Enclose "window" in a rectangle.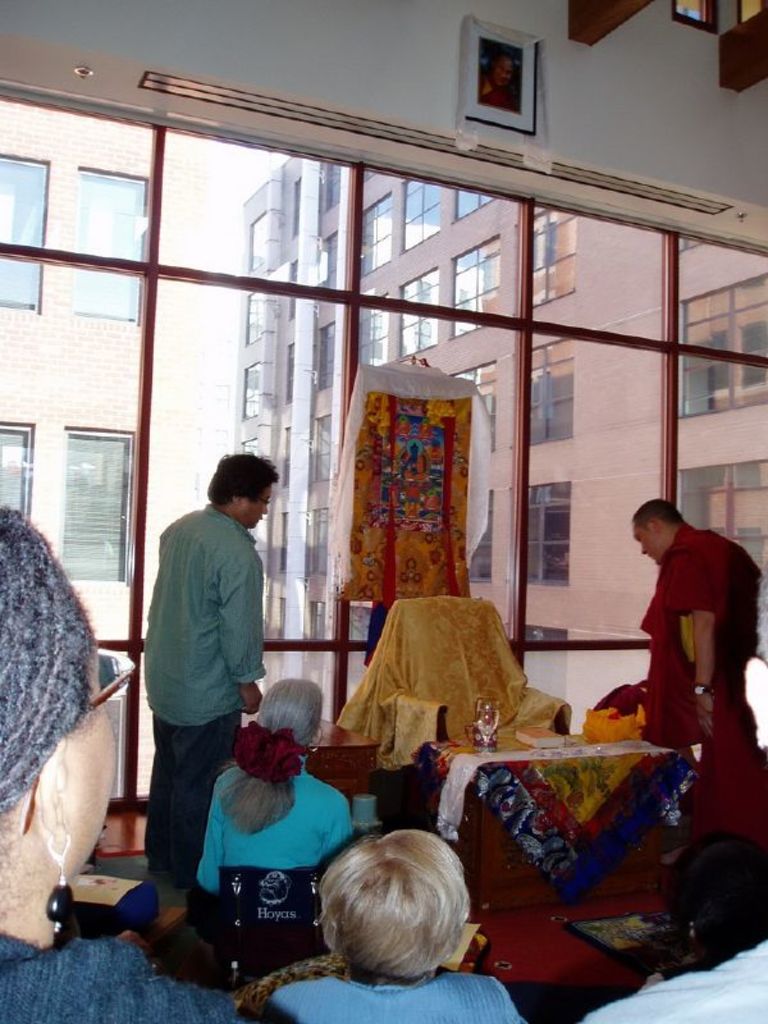
region(448, 238, 500, 340).
